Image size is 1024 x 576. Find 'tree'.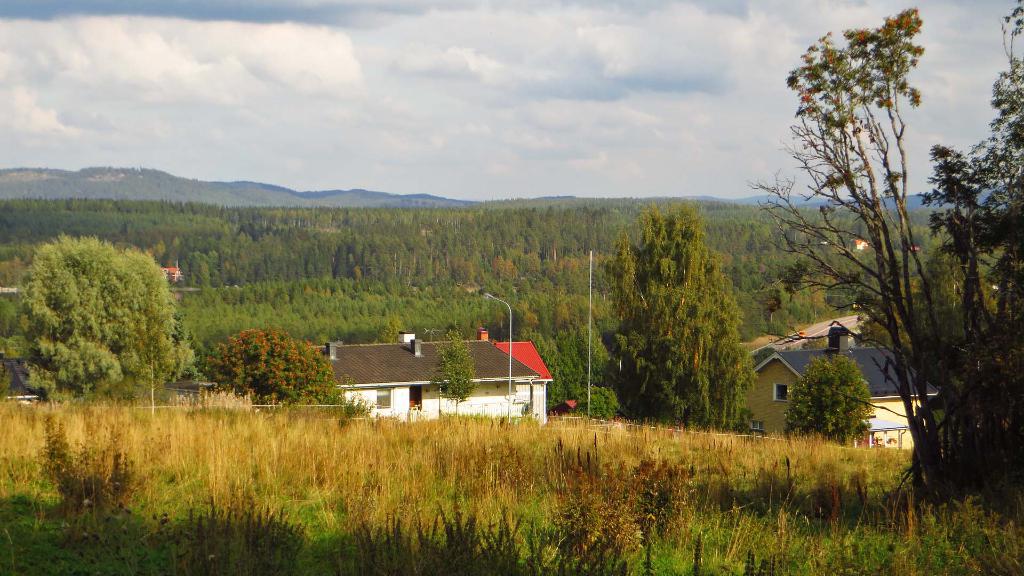
0 232 196 403.
